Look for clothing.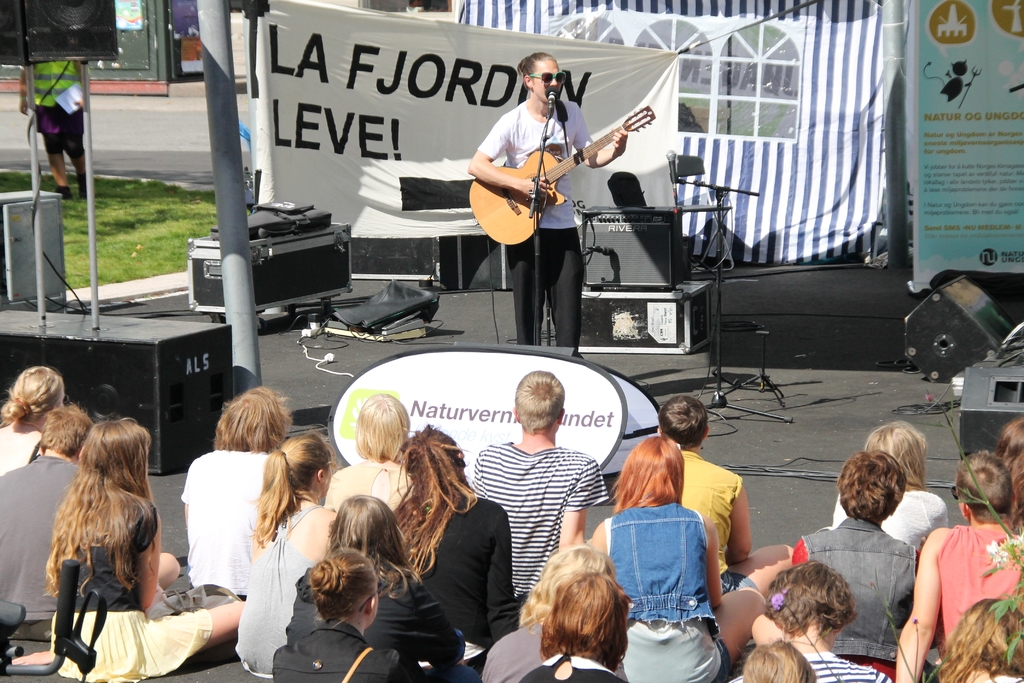
Found: detection(520, 648, 625, 682).
